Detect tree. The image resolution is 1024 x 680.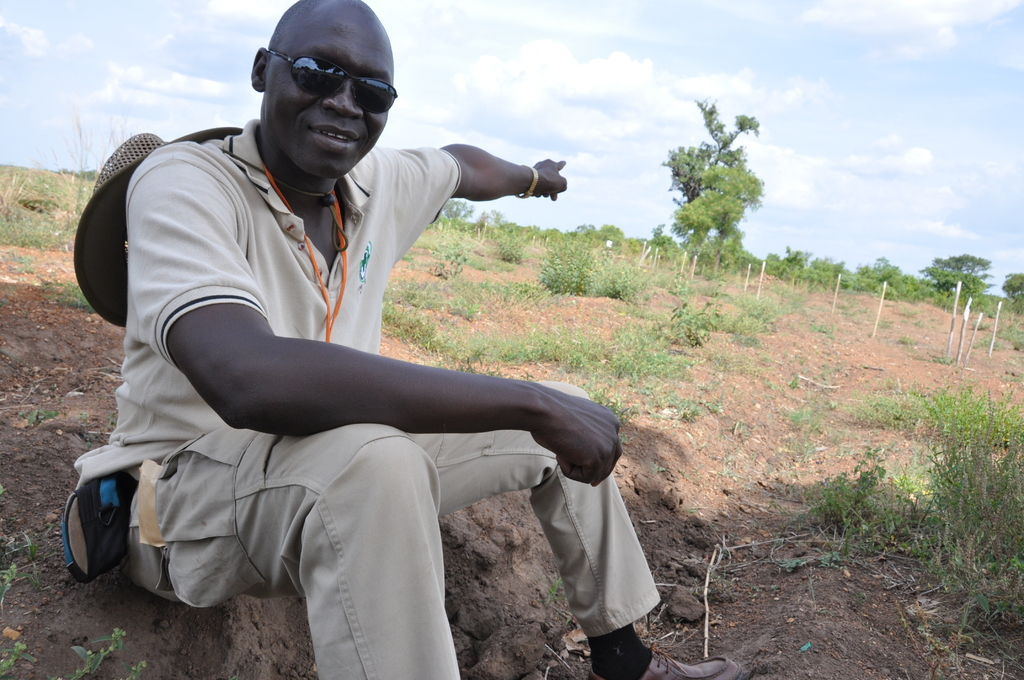
detection(778, 247, 825, 280).
